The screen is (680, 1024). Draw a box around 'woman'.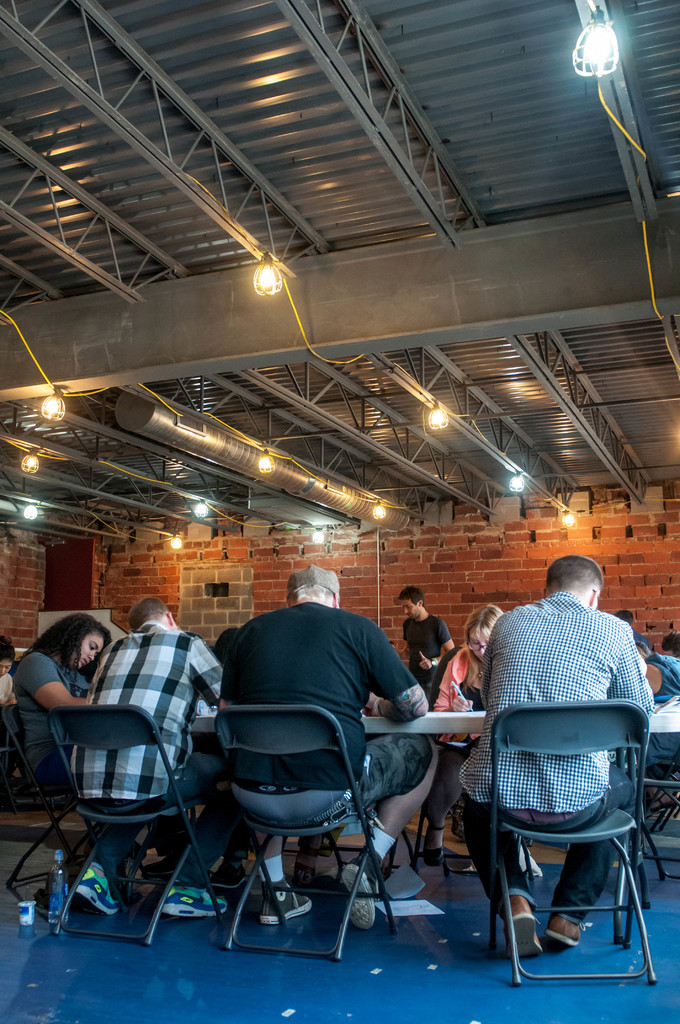
[left=433, top=600, right=521, bottom=879].
